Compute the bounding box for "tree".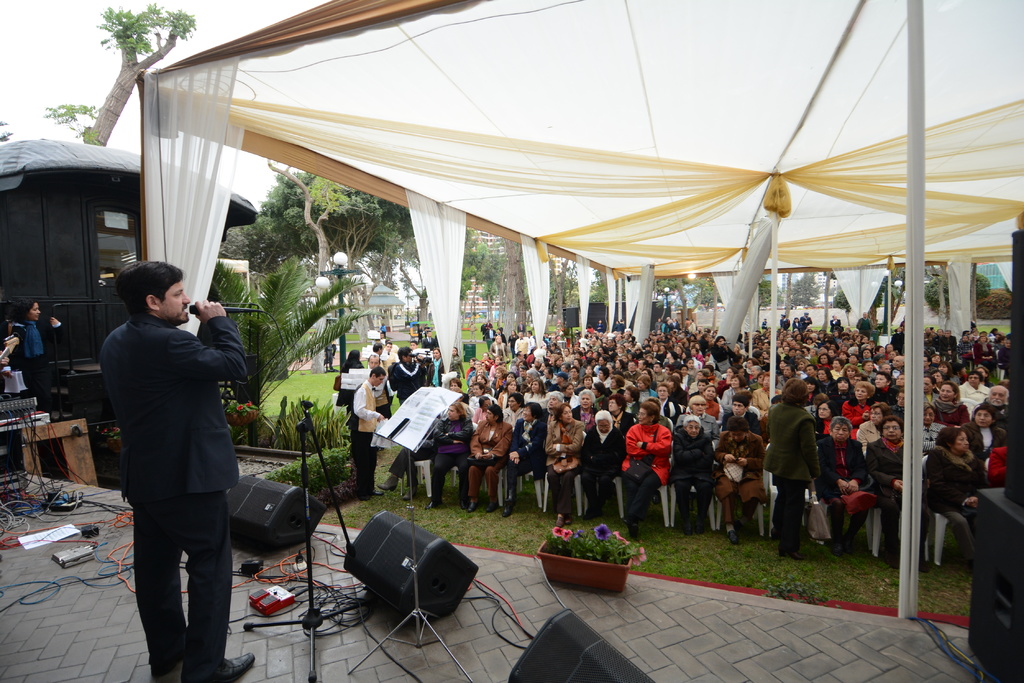
464 236 531 341.
